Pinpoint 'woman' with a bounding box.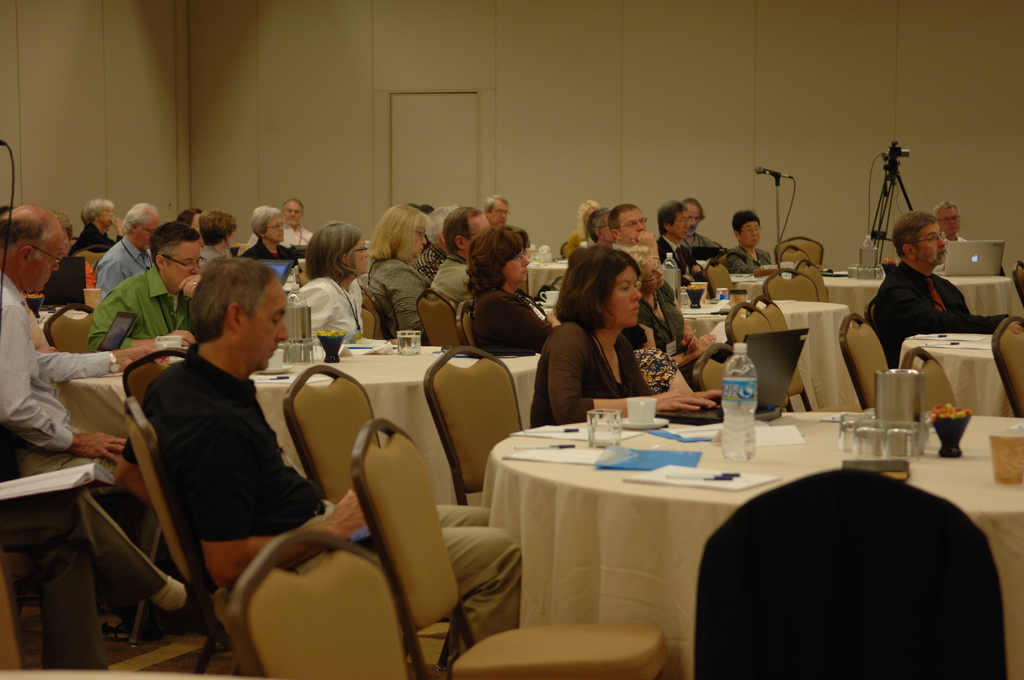
[237, 206, 294, 262].
